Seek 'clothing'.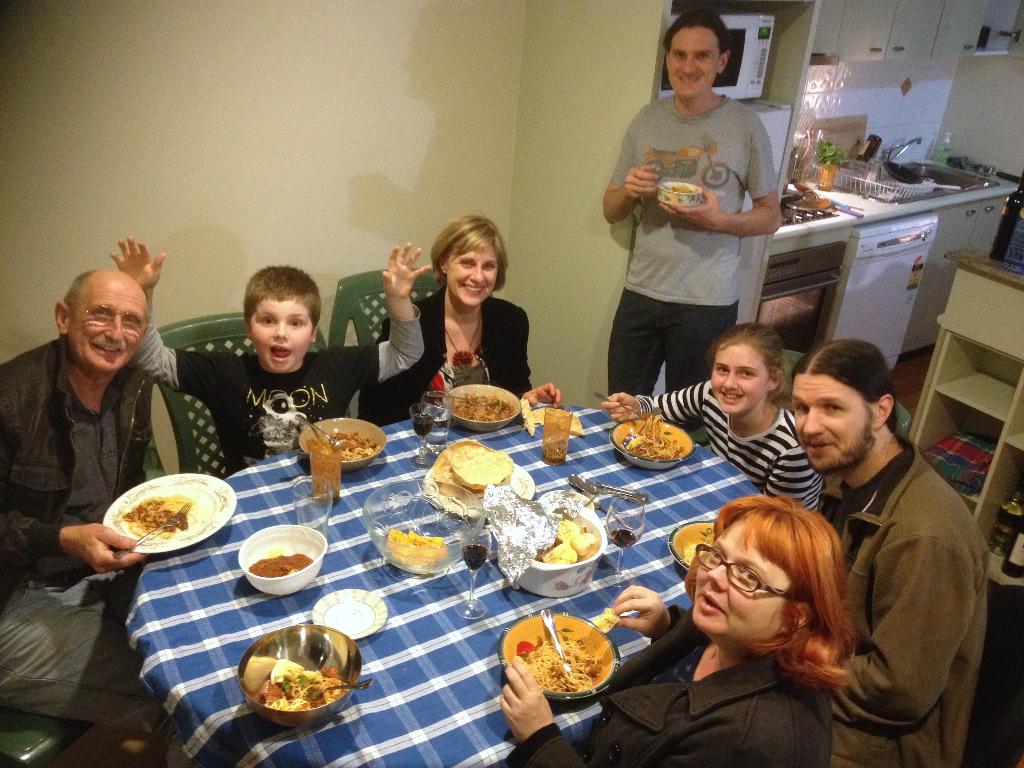
locate(605, 282, 749, 399).
